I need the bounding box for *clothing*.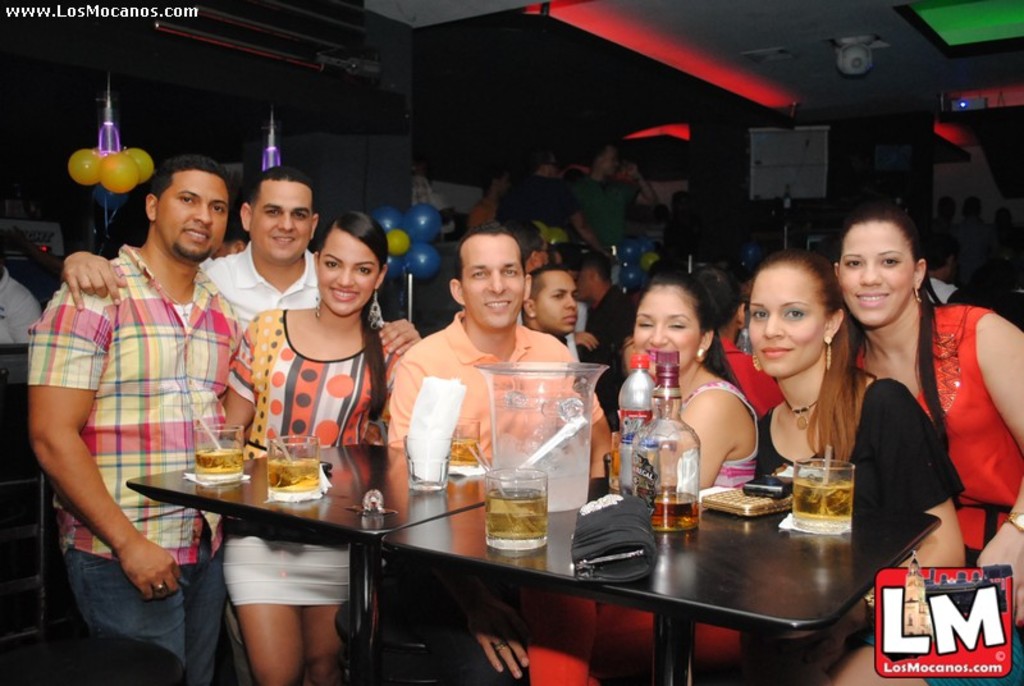
Here it is: select_region(667, 379, 755, 502).
